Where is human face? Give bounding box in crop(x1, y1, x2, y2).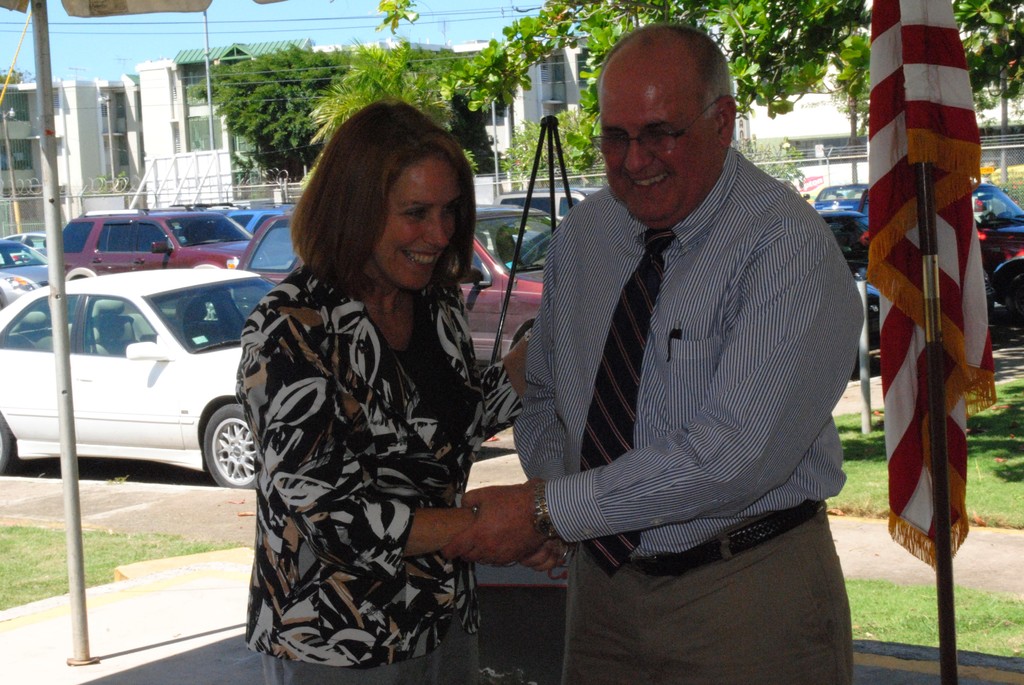
crop(601, 60, 716, 223).
